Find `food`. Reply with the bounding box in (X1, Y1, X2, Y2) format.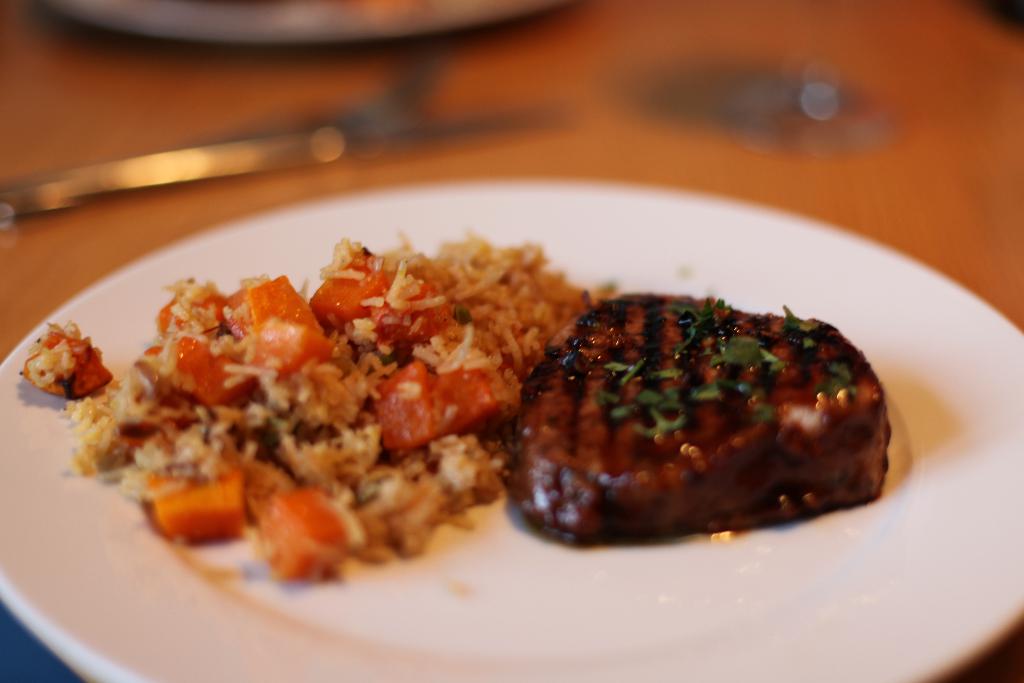
(523, 283, 898, 554).
